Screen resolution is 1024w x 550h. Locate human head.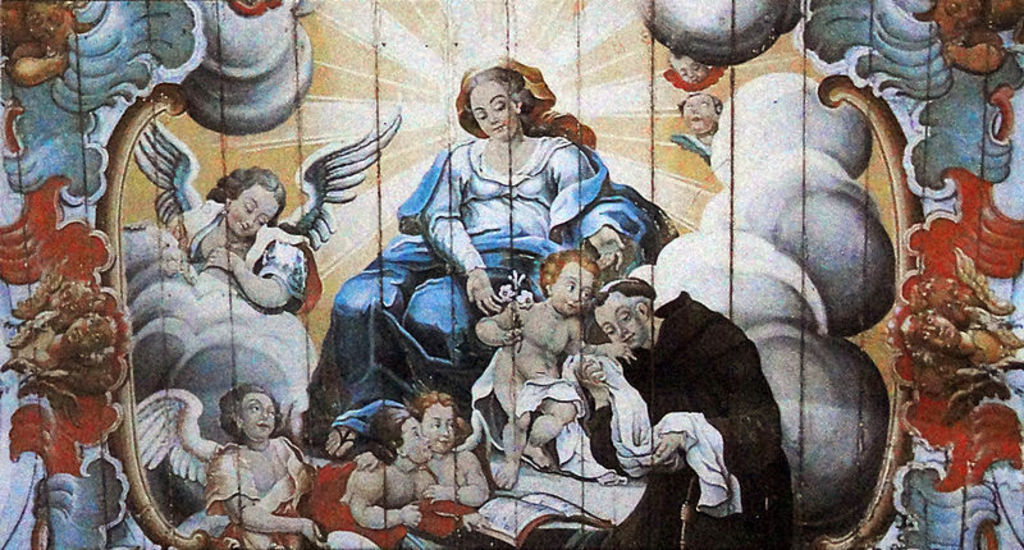
[left=535, top=247, right=602, bottom=320].
